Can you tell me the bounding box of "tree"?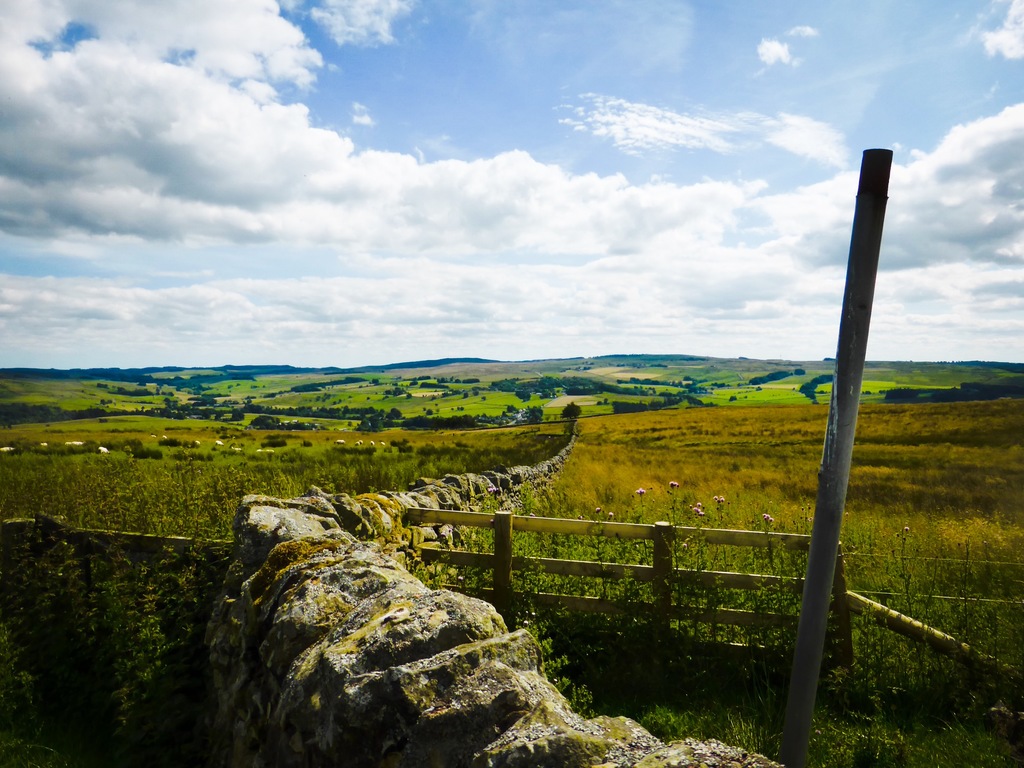
(95, 383, 107, 389).
